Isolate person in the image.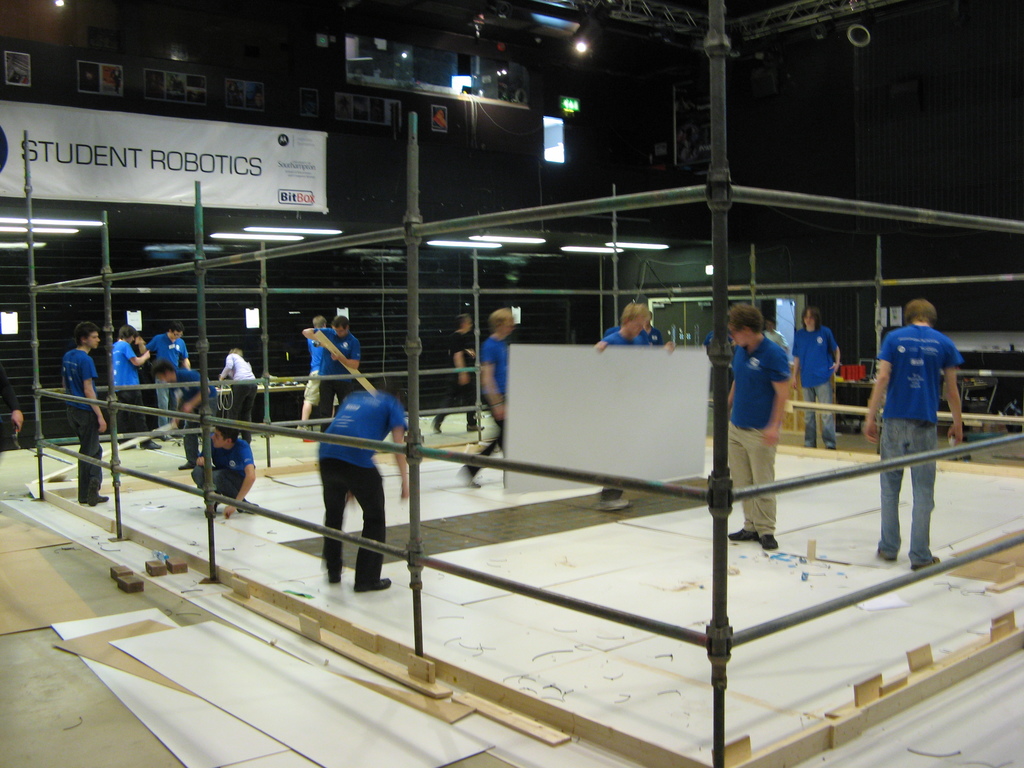
Isolated region: BBox(605, 321, 648, 349).
